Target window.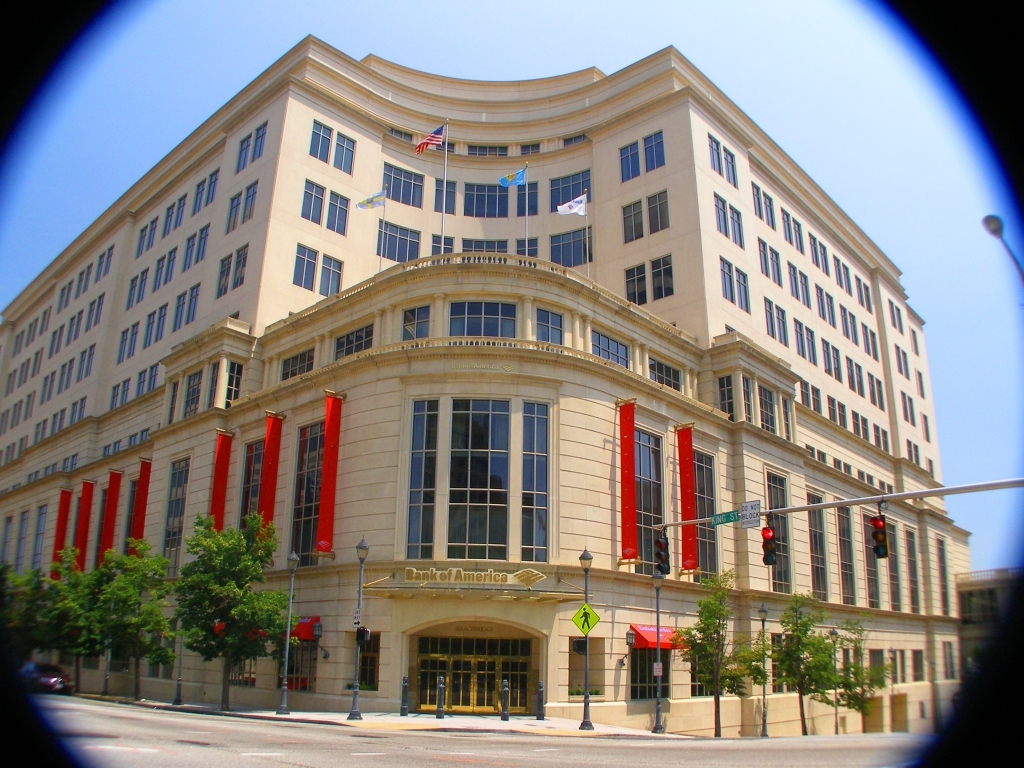
Target region: rect(730, 208, 745, 251).
